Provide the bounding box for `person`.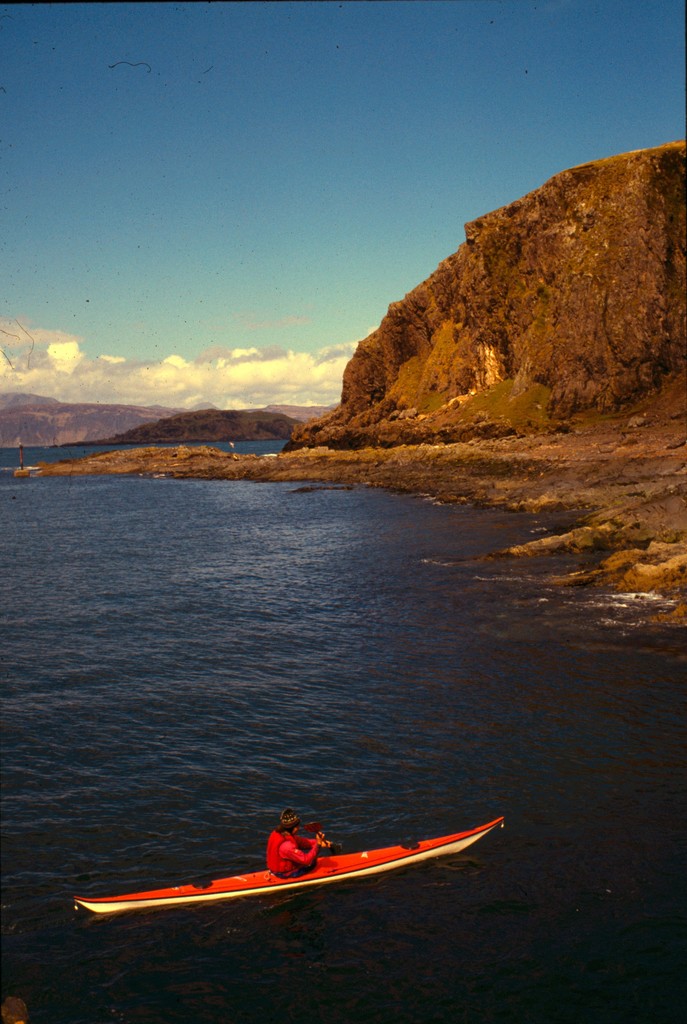
[260, 805, 336, 879].
